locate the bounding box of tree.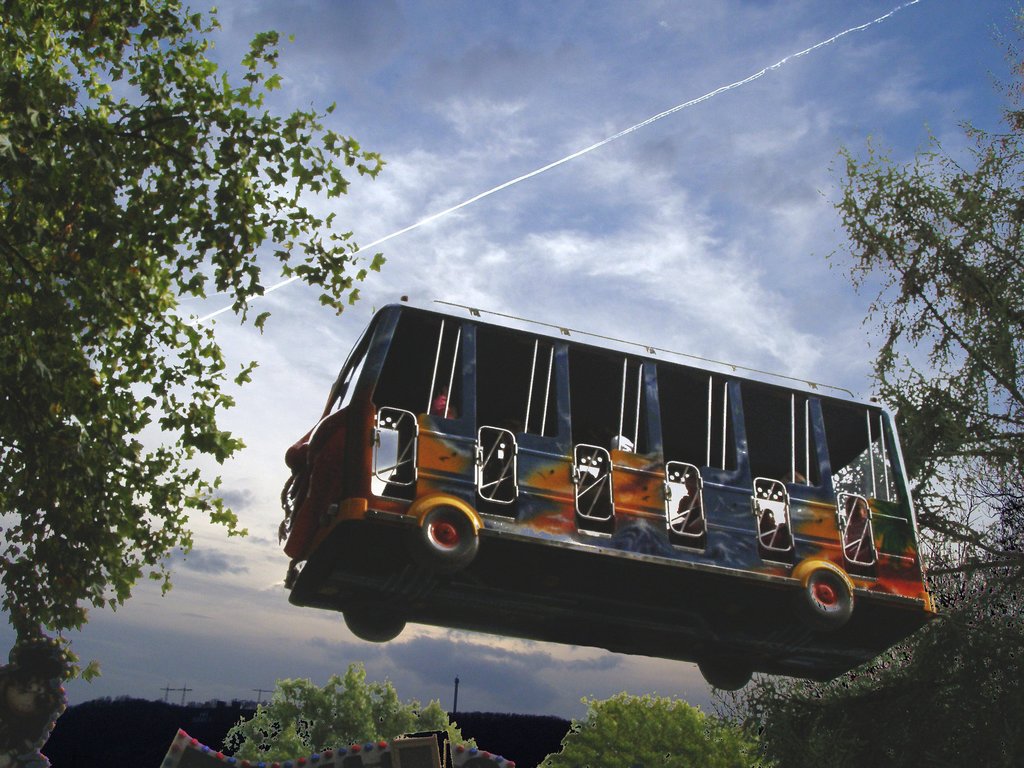
Bounding box: <region>710, 0, 1023, 767</region>.
